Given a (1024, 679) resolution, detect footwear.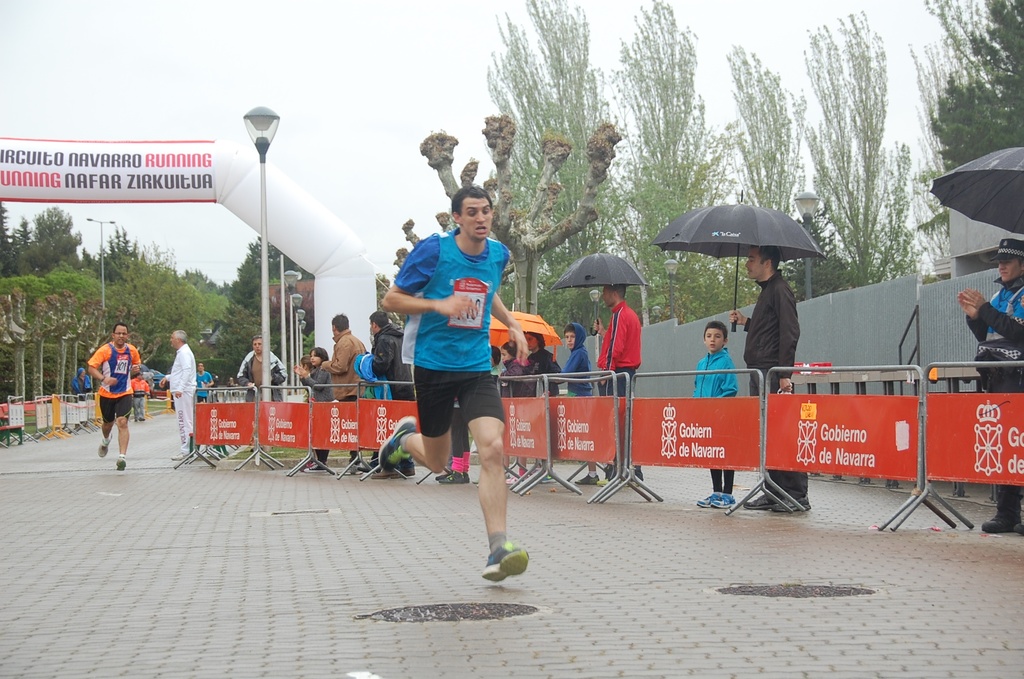
303 463 324 473.
